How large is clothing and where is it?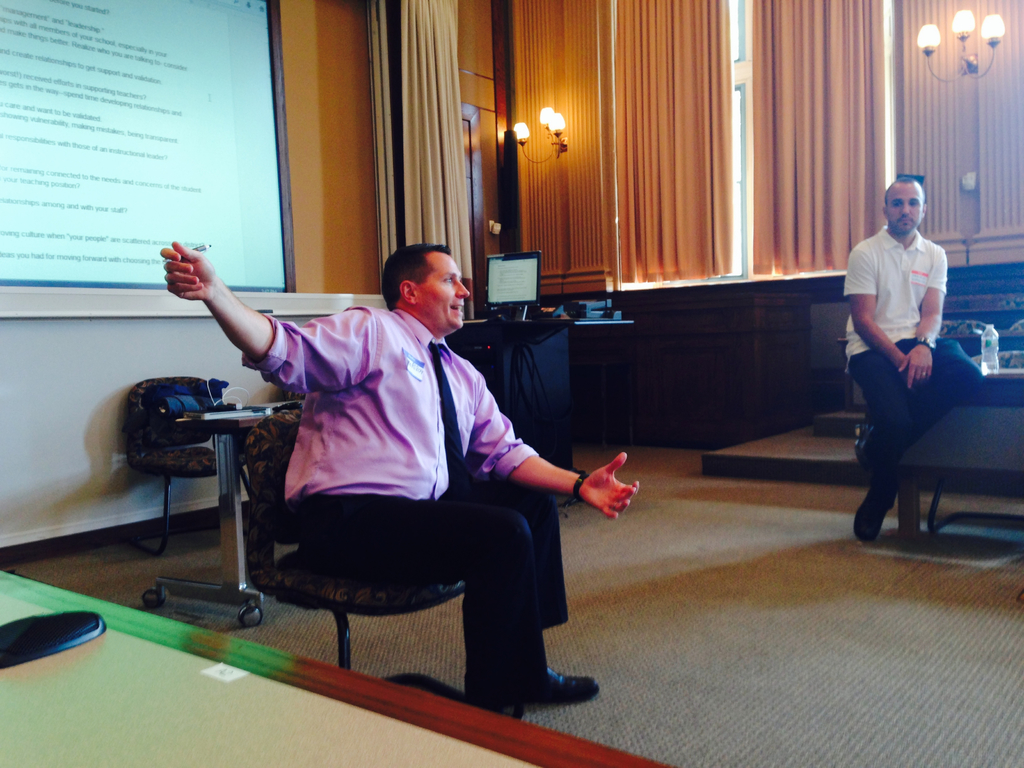
Bounding box: (x1=245, y1=297, x2=625, y2=699).
